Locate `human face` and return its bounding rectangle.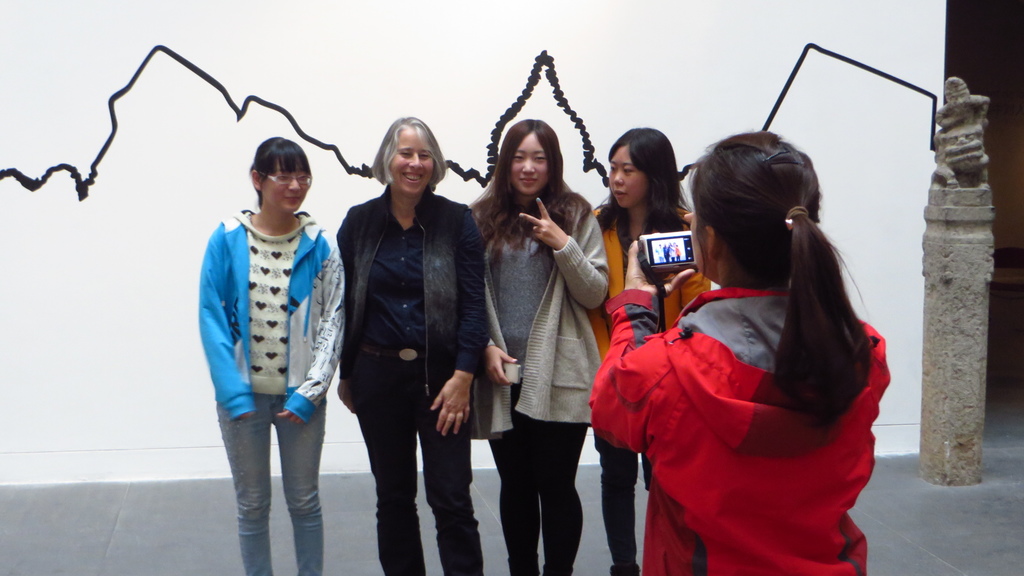
689/205/703/276.
